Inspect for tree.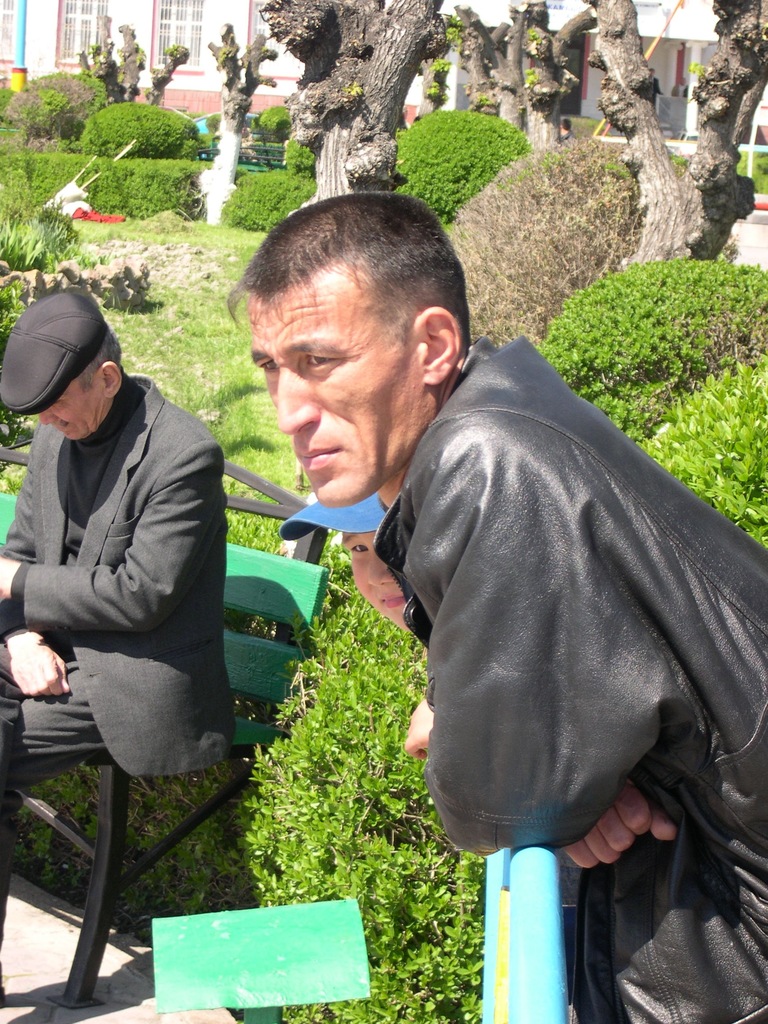
Inspection: l=451, t=0, r=600, b=152.
